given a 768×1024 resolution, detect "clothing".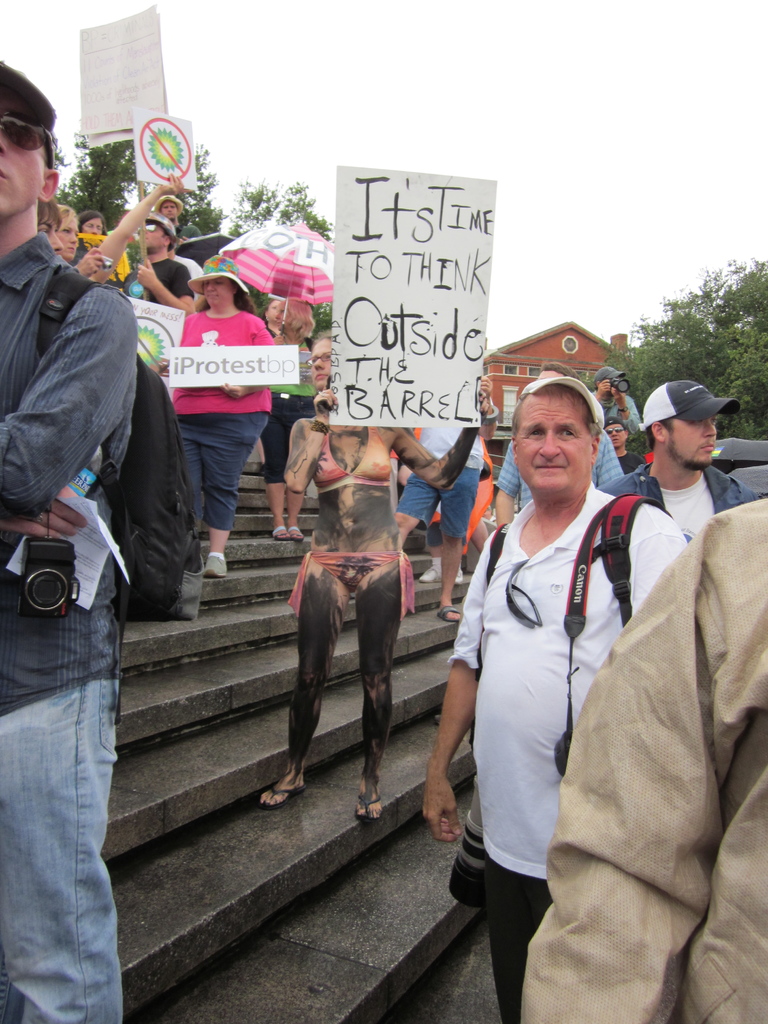
select_region(400, 413, 489, 540).
